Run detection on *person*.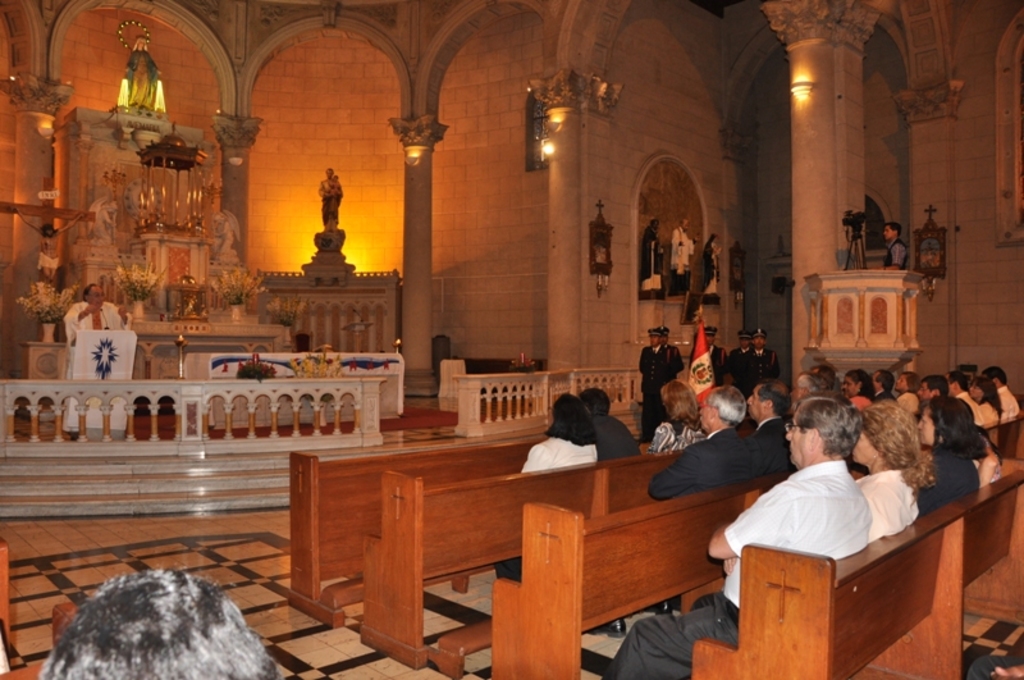
Result: l=980, t=362, r=1023, b=423.
